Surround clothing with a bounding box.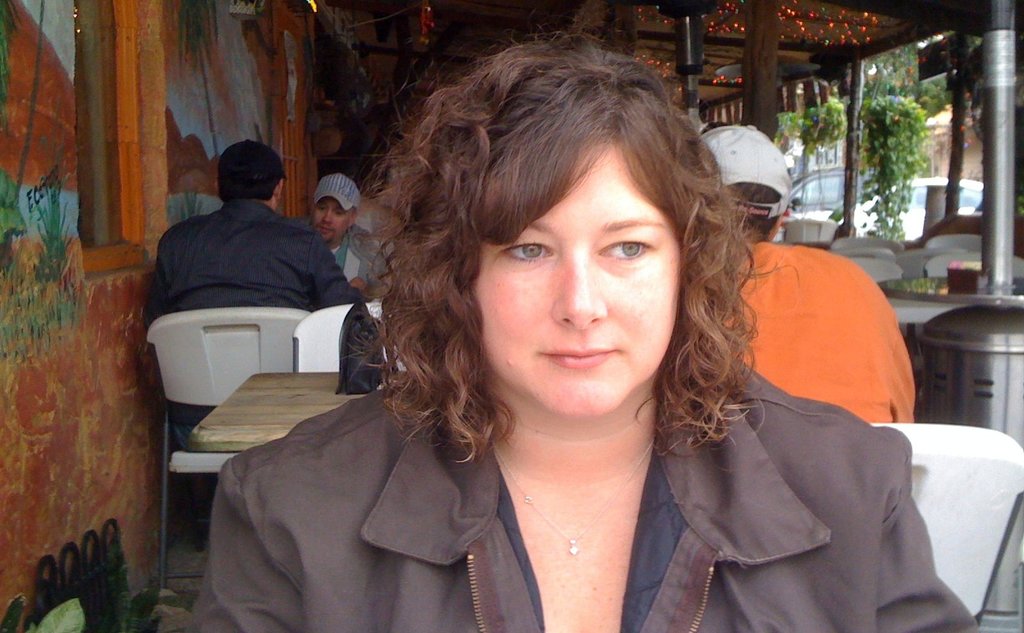
l=302, t=216, r=401, b=312.
